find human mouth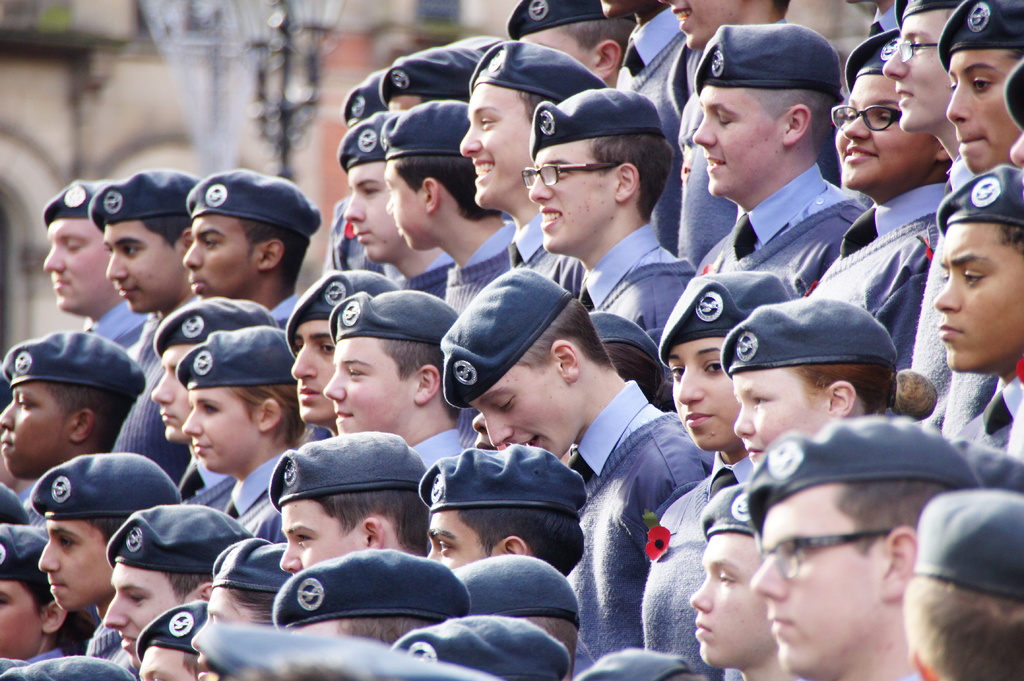
{"x1": 742, "y1": 444, "x2": 762, "y2": 460}
